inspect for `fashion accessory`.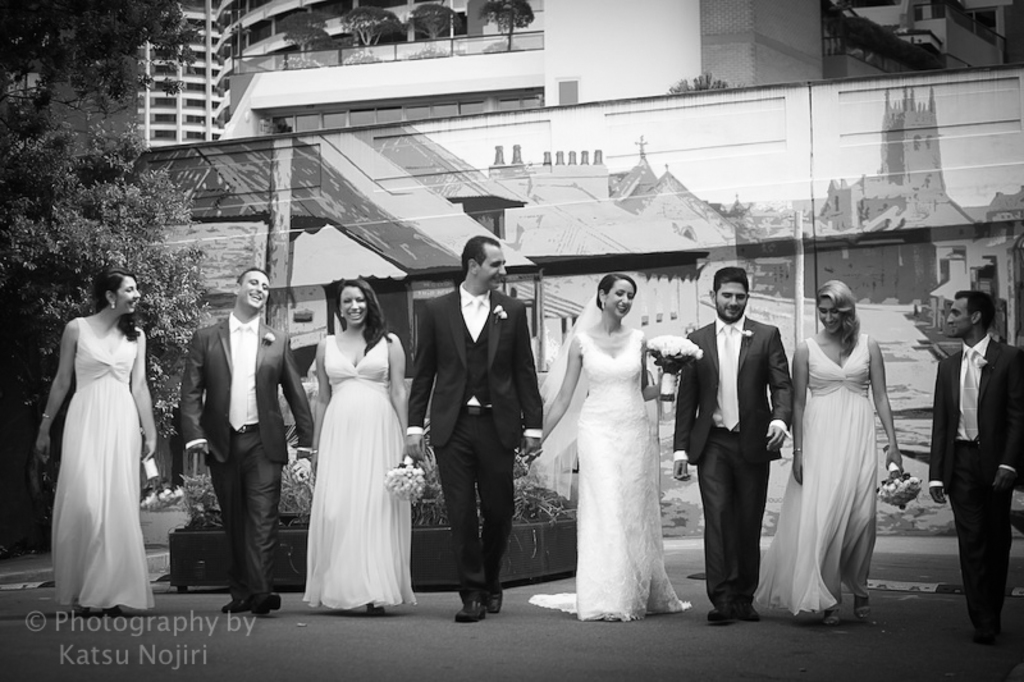
Inspection: (left=855, top=599, right=872, bottom=619).
